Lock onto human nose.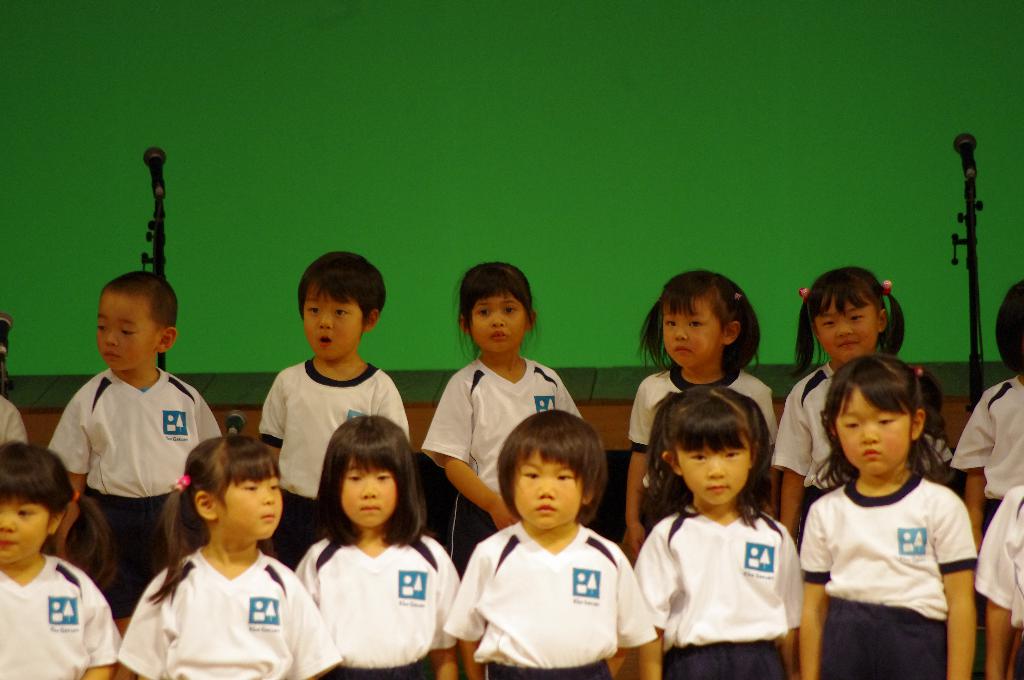
Locked: <region>1, 513, 15, 531</region>.
